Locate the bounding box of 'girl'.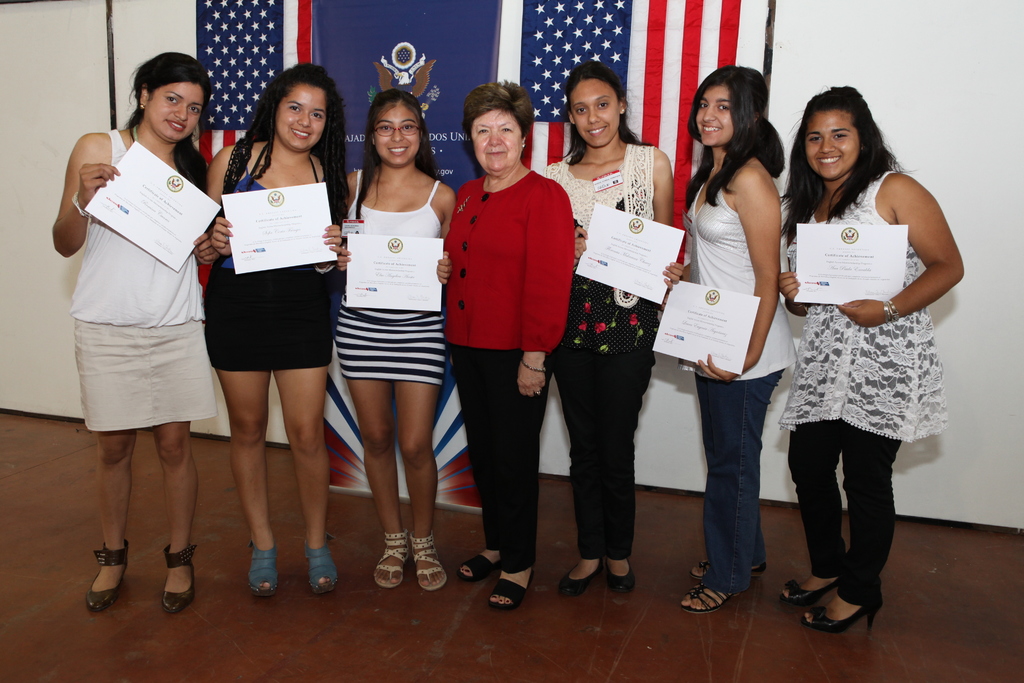
Bounding box: 651/60/808/623.
